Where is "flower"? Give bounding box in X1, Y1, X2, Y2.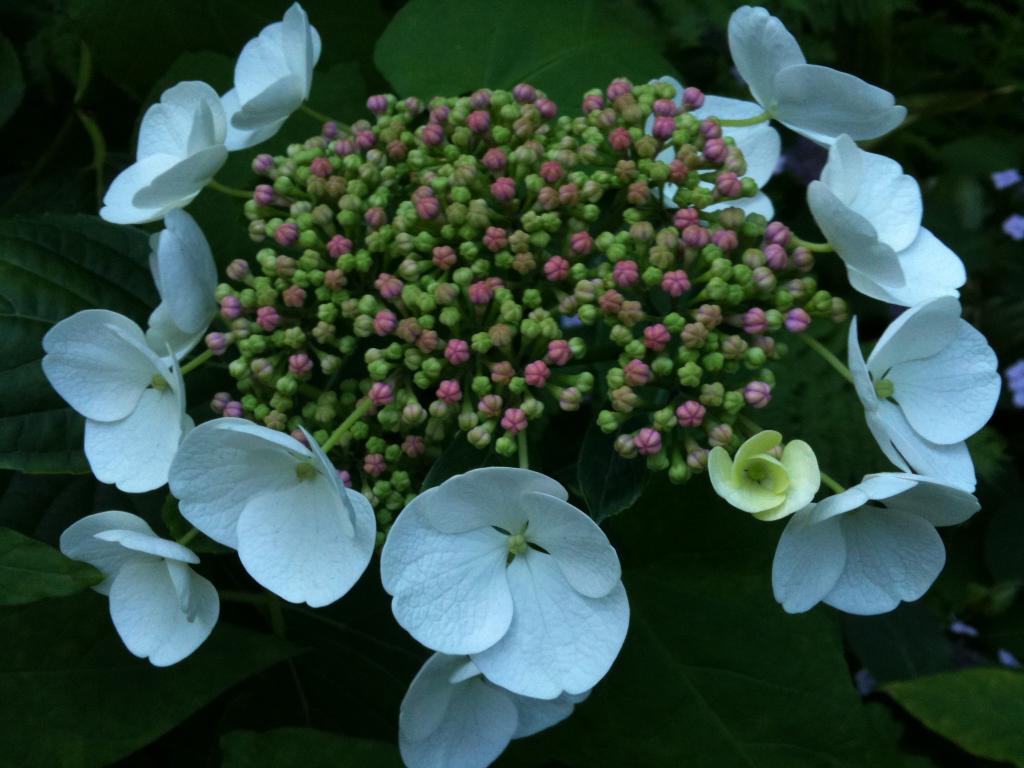
383, 460, 620, 717.
